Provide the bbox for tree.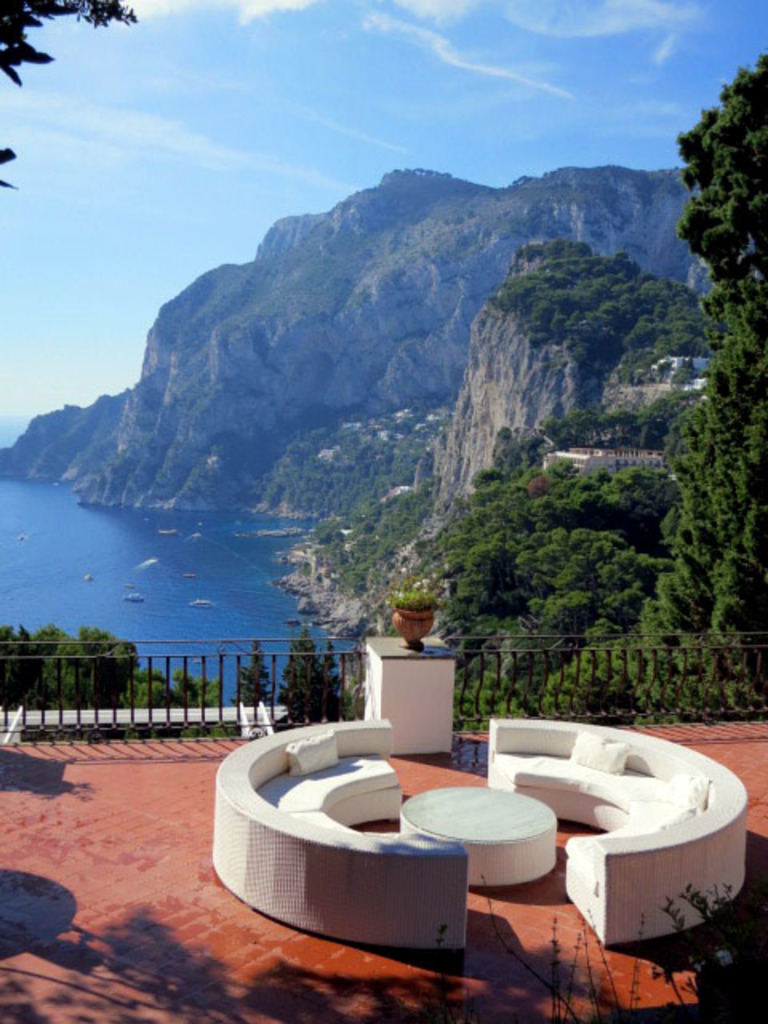
BBox(0, 0, 147, 189).
